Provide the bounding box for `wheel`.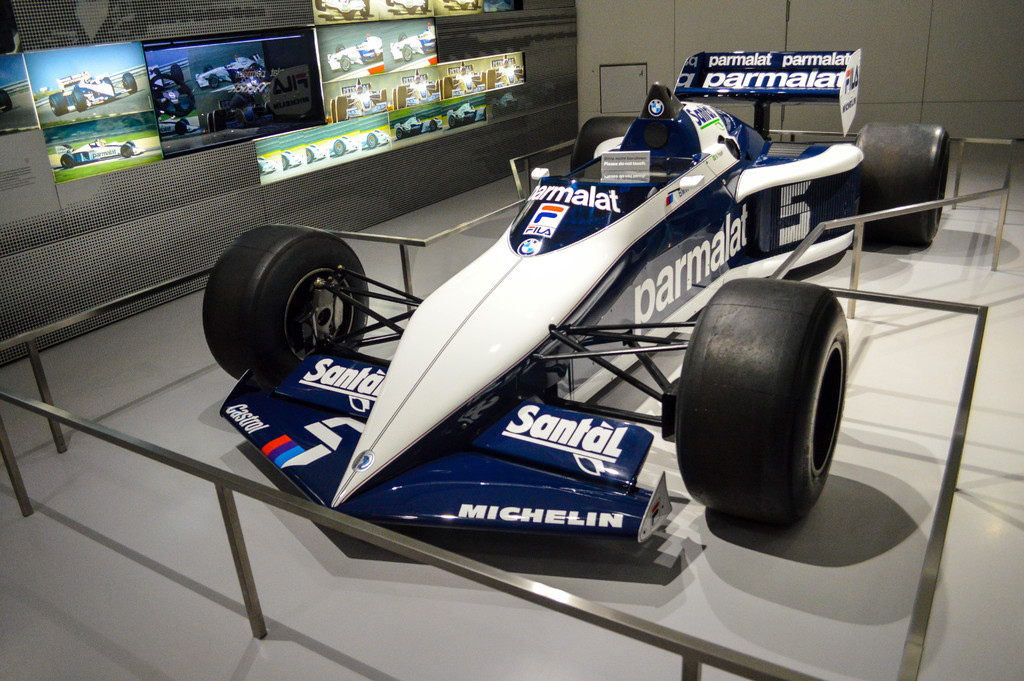
pyautogui.locateOnScreen(442, 75, 452, 96).
